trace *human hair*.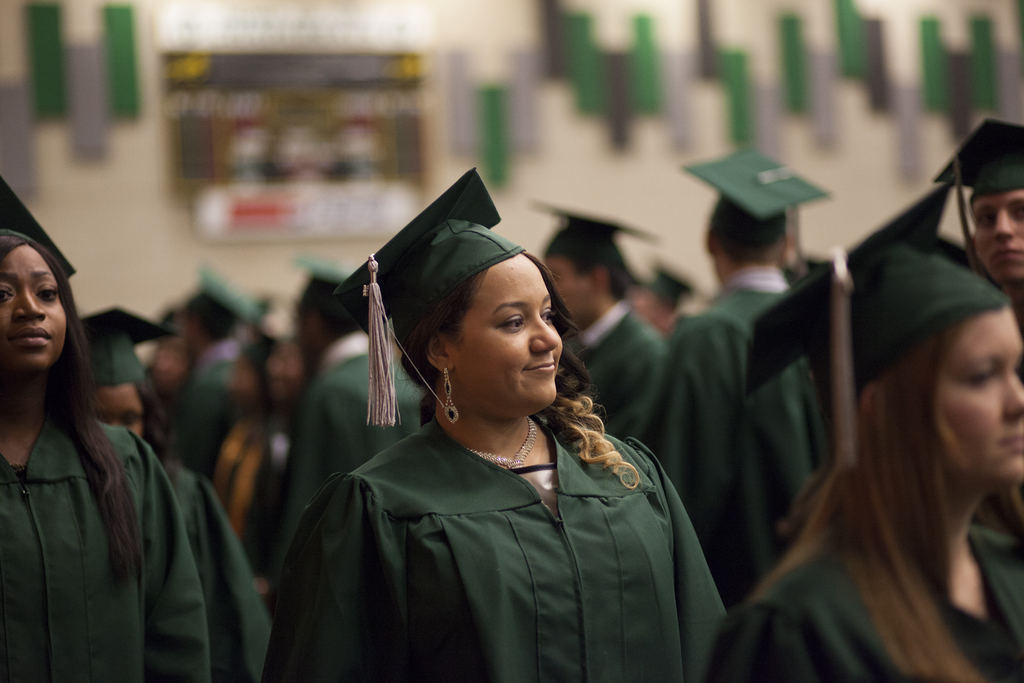
Traced to 130/371/177/473.
